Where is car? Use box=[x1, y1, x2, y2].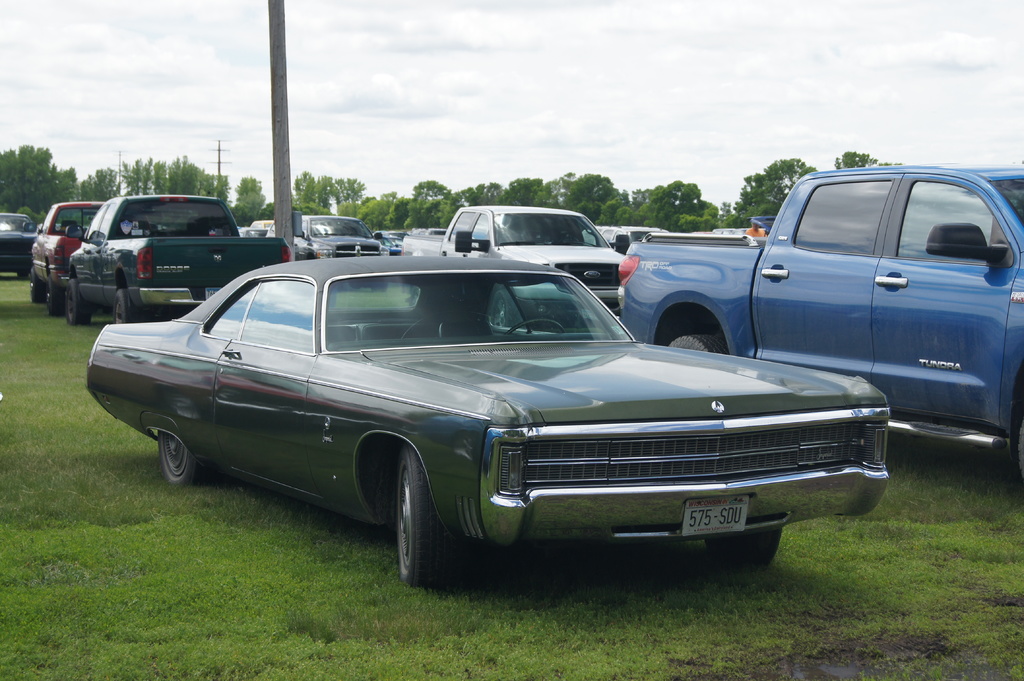
box=[380, 226, 406, 255].
